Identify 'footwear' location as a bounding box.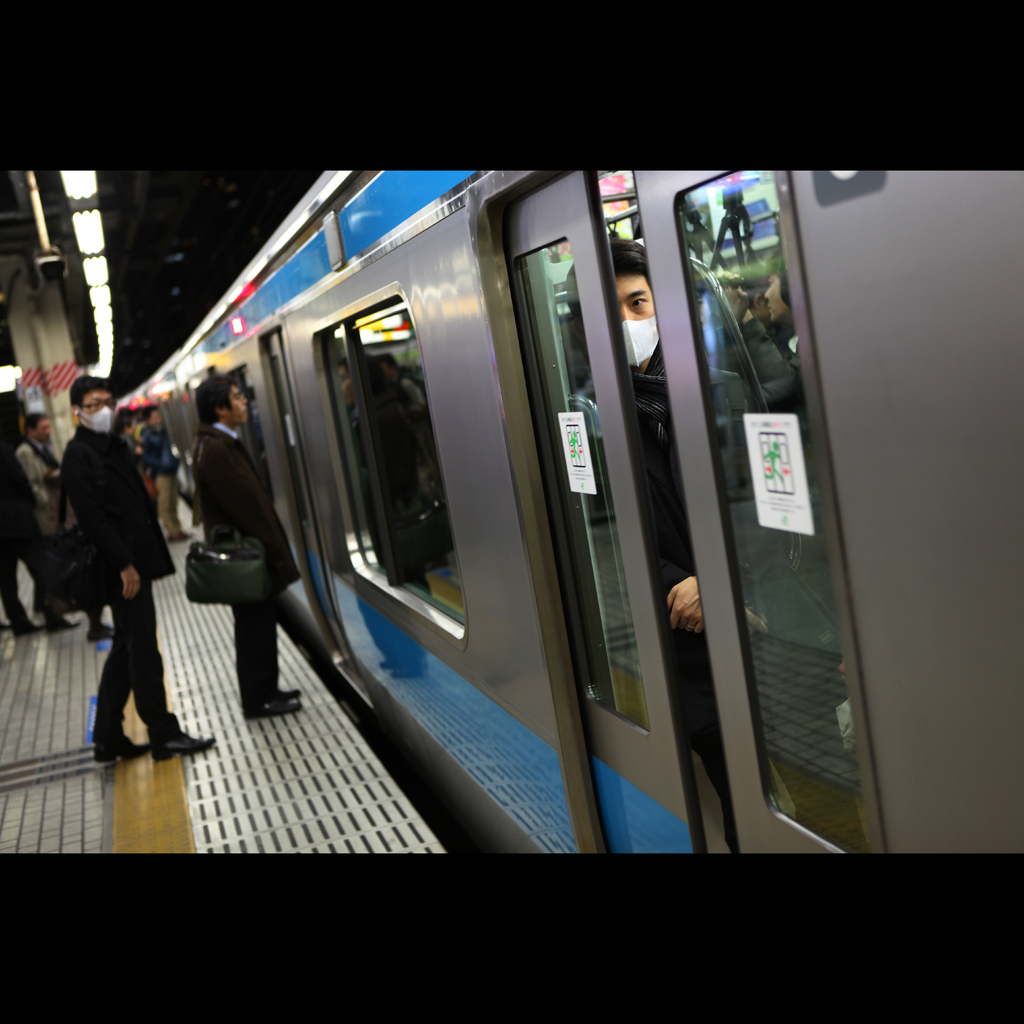
bbox=[169, 529, 192, 545].
